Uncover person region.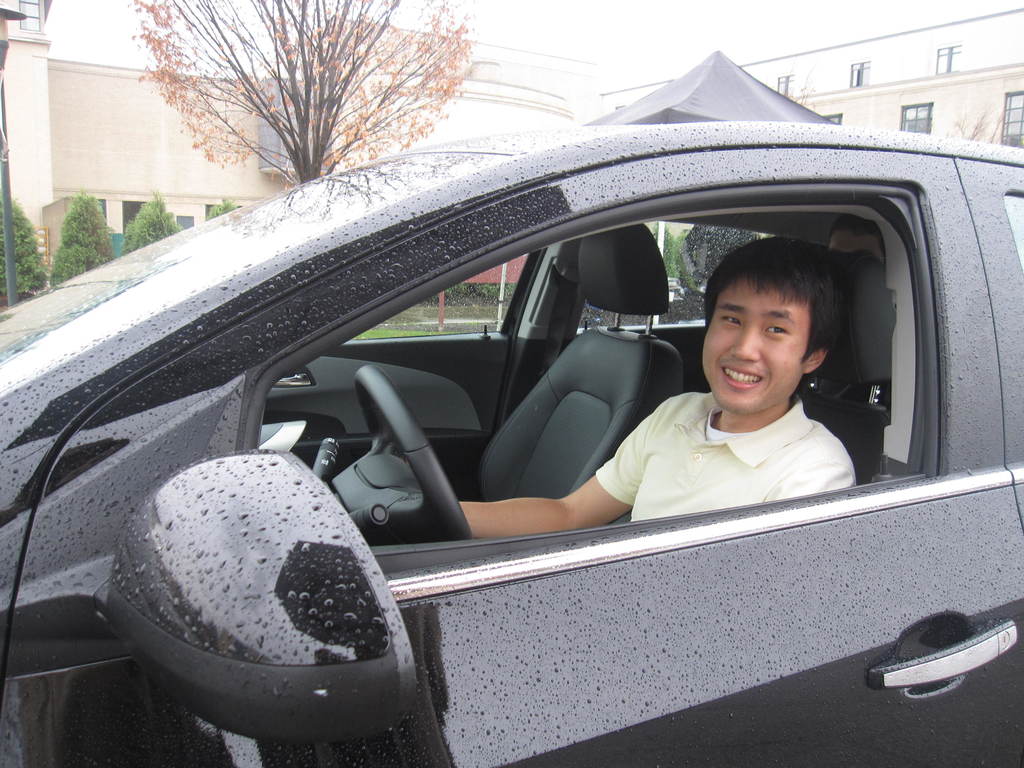
Uncovered: Rect(460, 236, 861, 538).
